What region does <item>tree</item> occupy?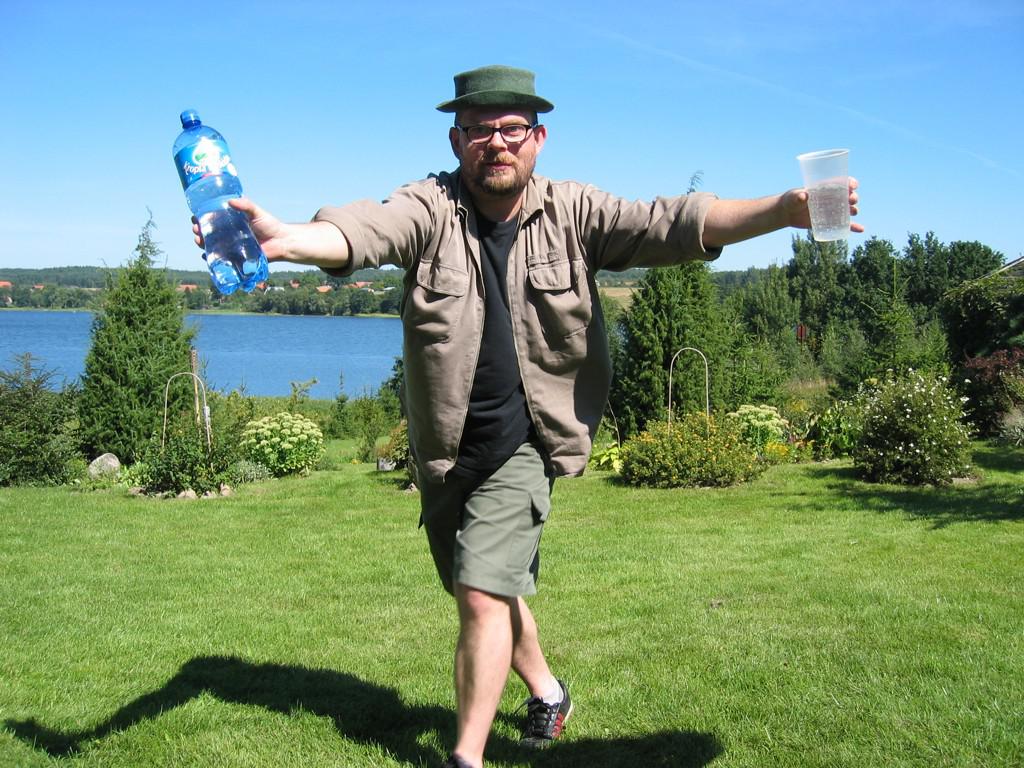
pyautogui.locateOnScreen(785, 223, 843, 347).
